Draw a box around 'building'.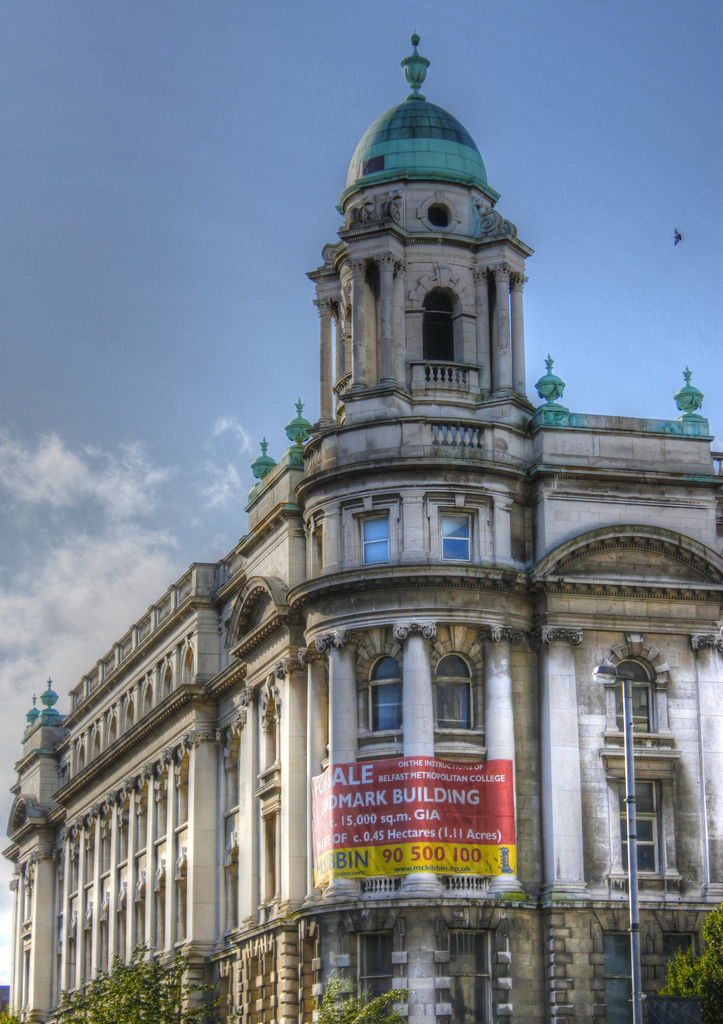
<region>0, 31, 722, 1023</region>.
